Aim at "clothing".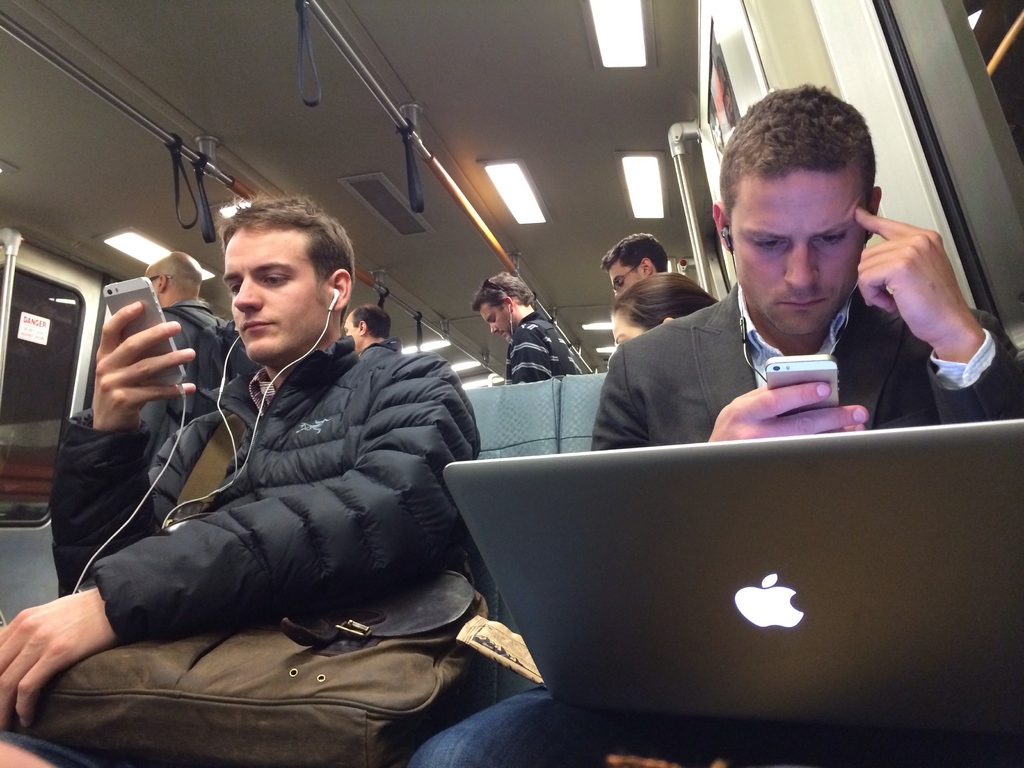
Aimed at [left=406, top=283, right=1023, bottom=767].
